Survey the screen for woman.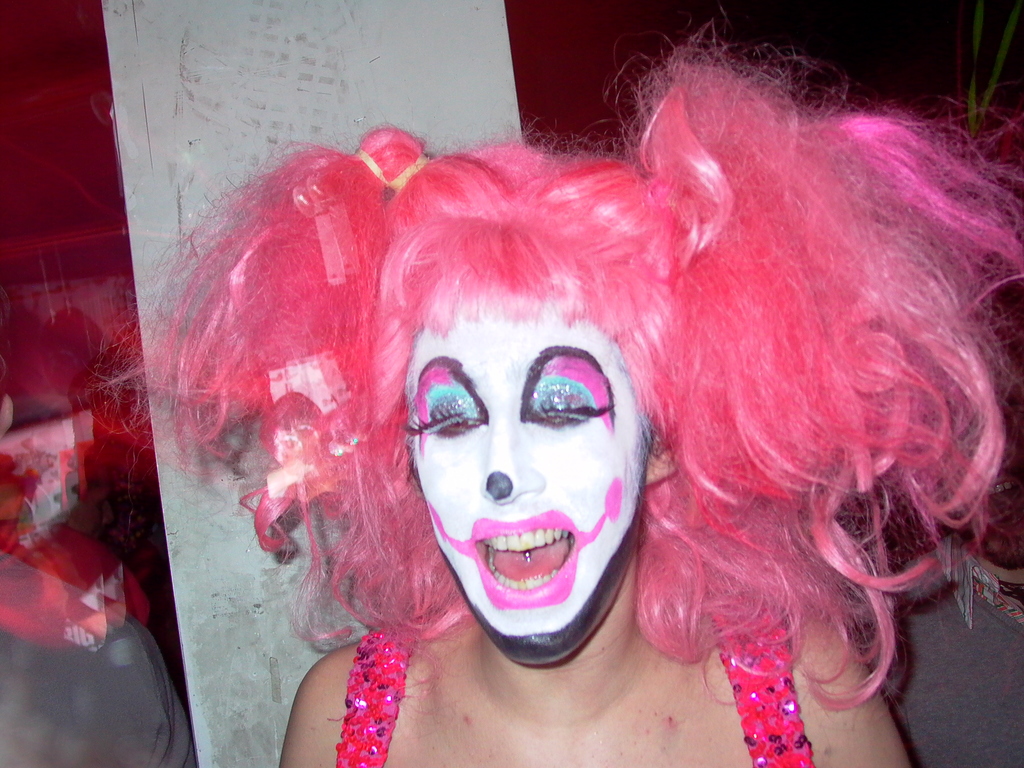
Survey found: <region>189, 49, 1009, 758</region>.
